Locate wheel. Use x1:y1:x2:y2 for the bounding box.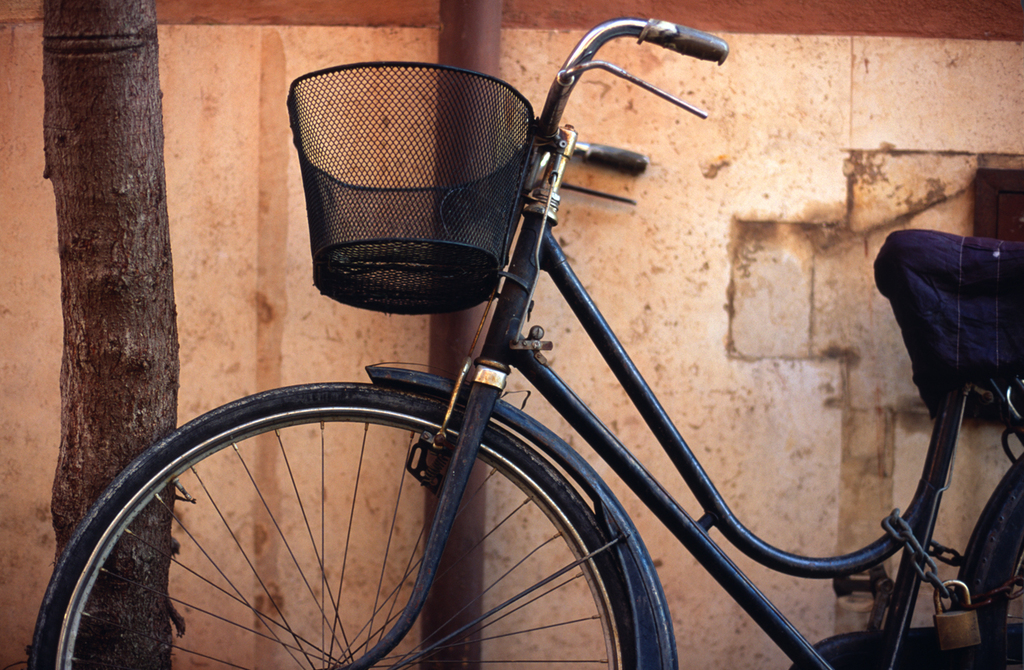
956:465:1023:669.
